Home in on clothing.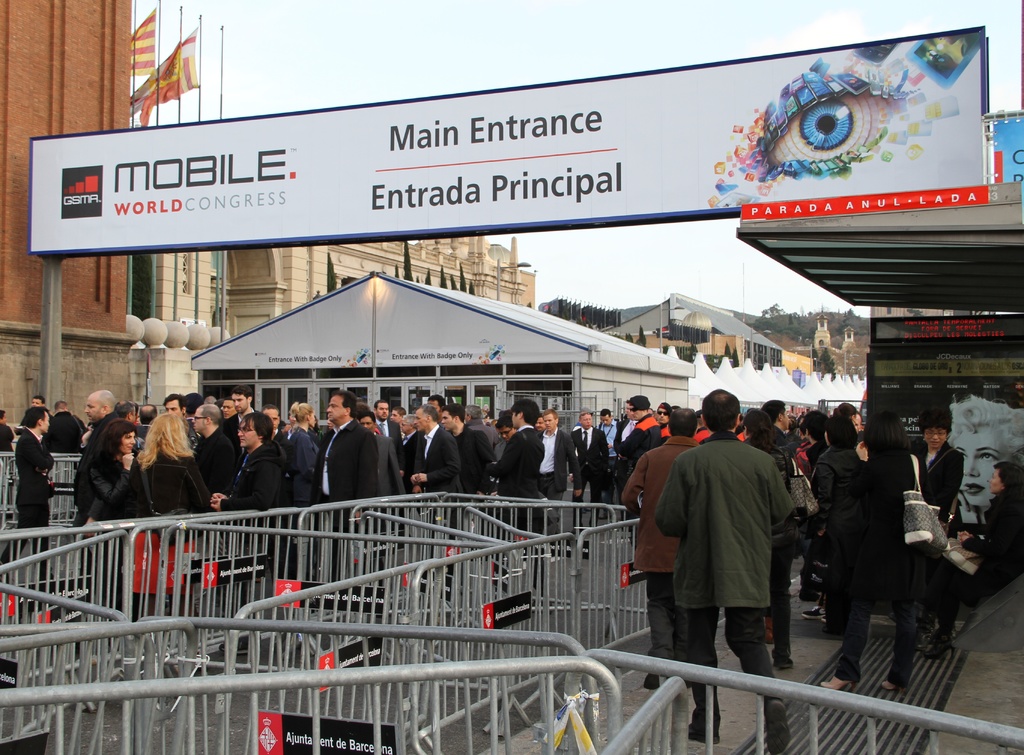
Homed in at [x1=497, y1=426, x2=554, y2=499].
